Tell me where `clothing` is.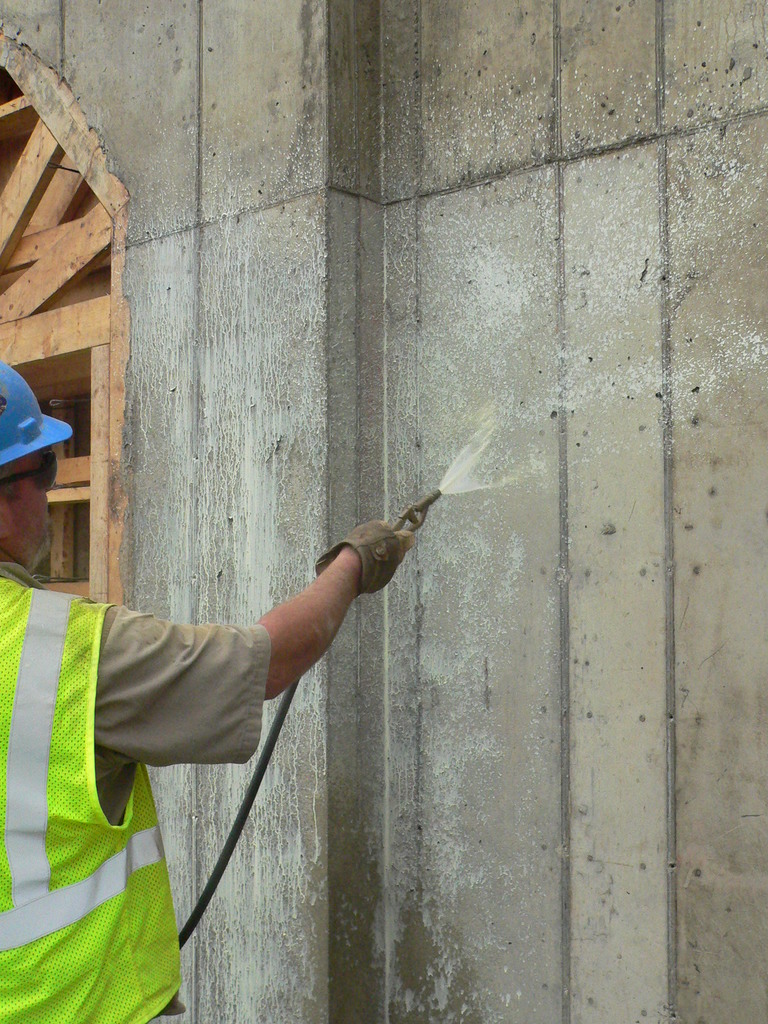
`clothing` is at rect(0, 559, 273, 1023).
